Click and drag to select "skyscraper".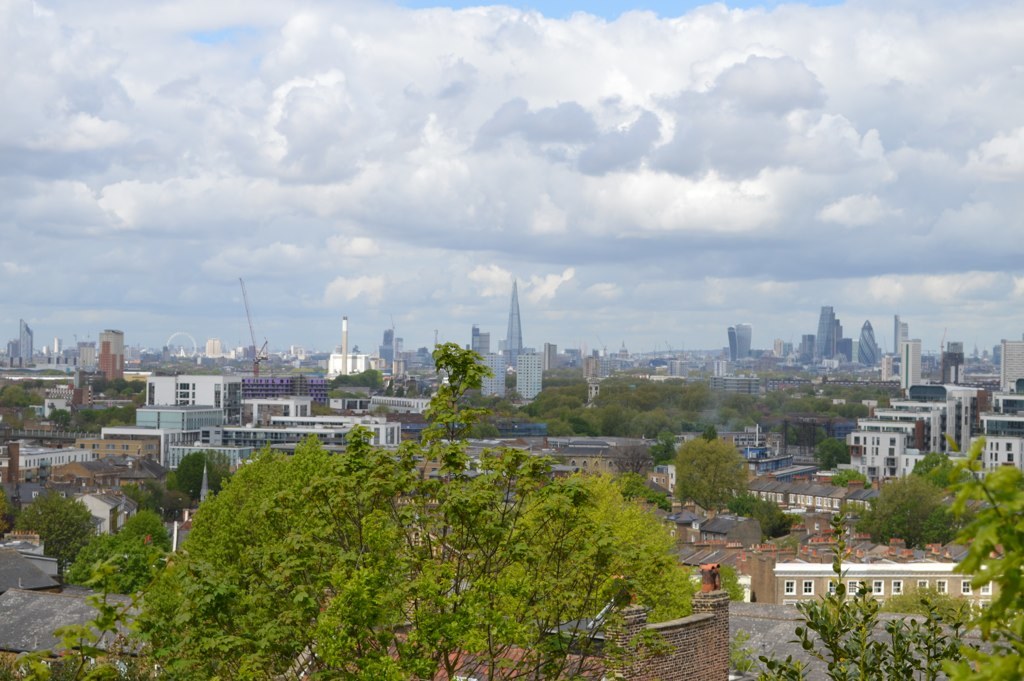
Selection: [left=518, top=355, right=544, bottom=402].
